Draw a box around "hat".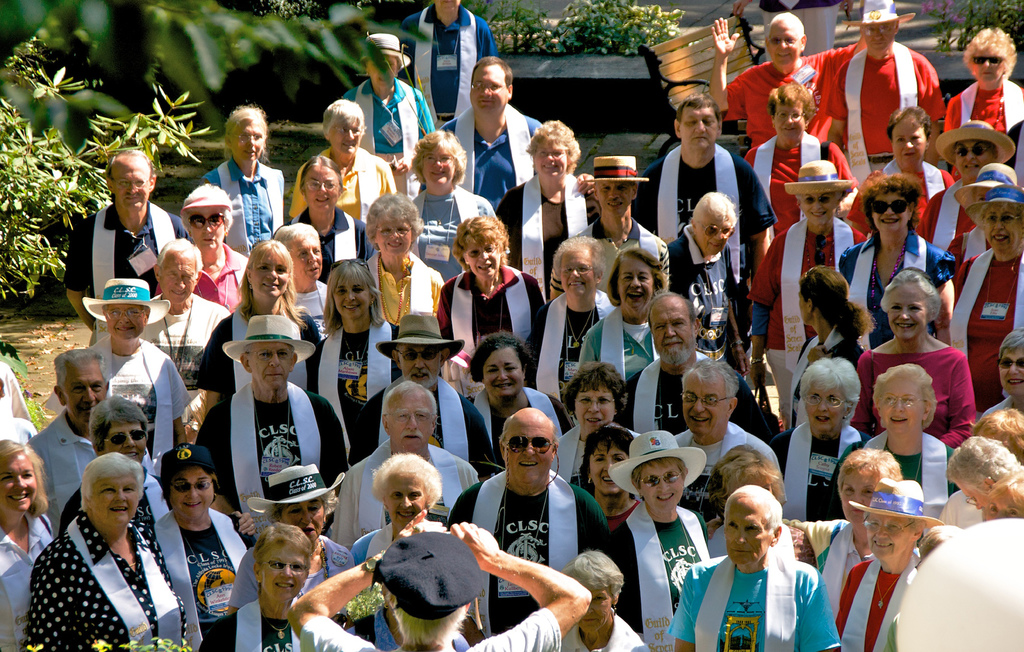
162 439 217 487.
